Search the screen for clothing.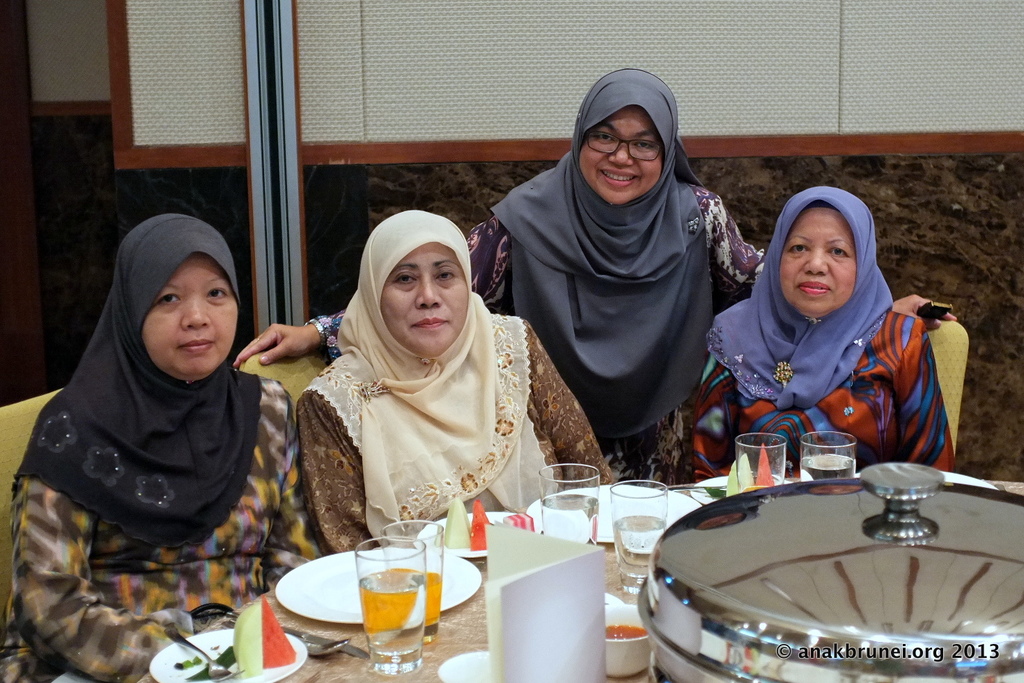
Found at 472:70:771:479.
